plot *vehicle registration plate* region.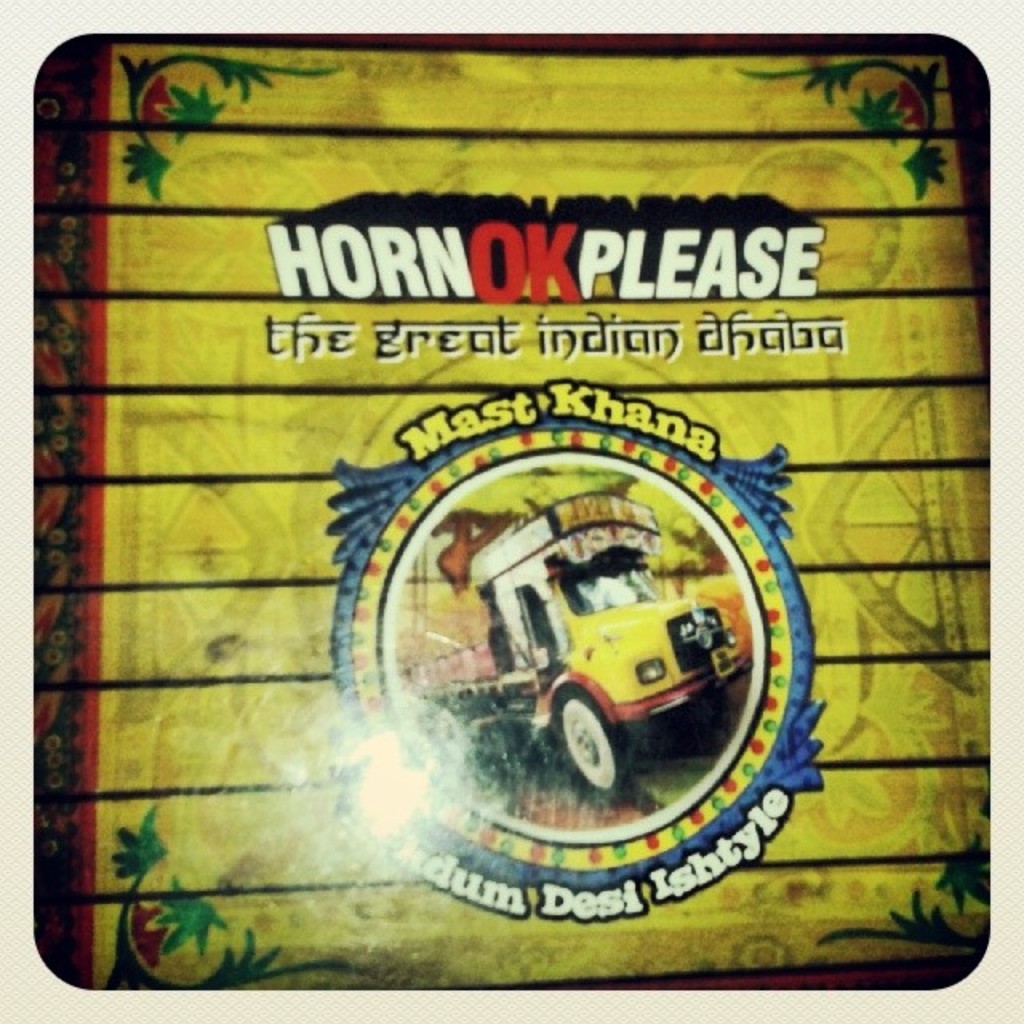
Plotted at locate(717, 645, 742, 678).
